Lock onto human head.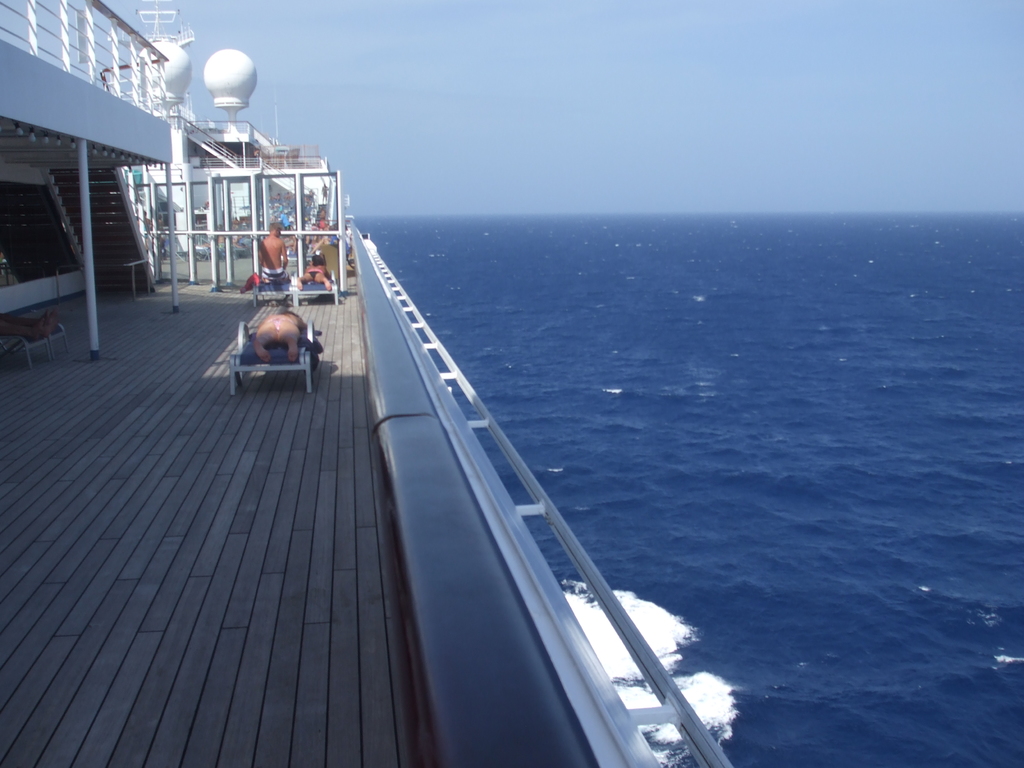
Locked: region(268, 219, 281, 235).
